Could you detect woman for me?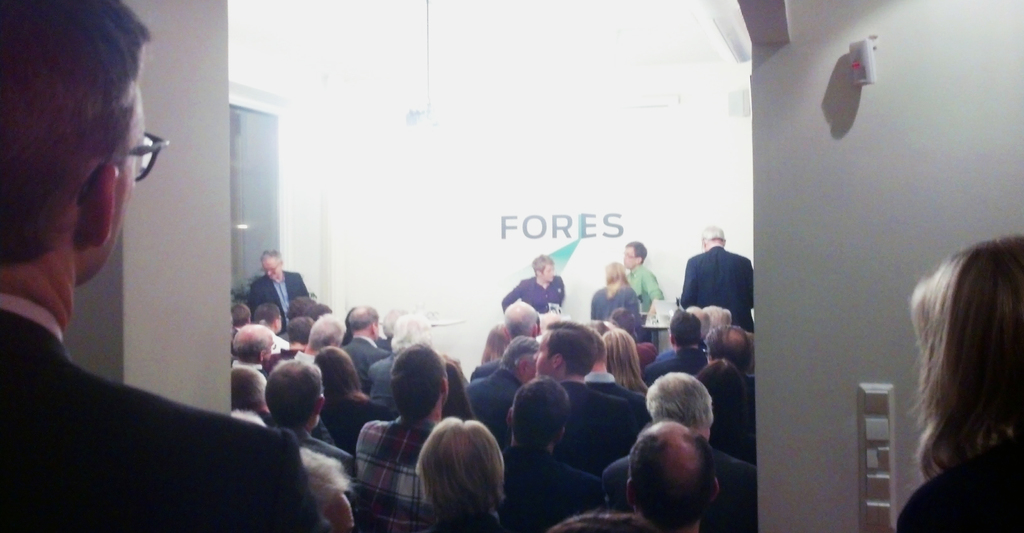
Detection result: [x1=596, y1=327, x2=650, y2=391].
